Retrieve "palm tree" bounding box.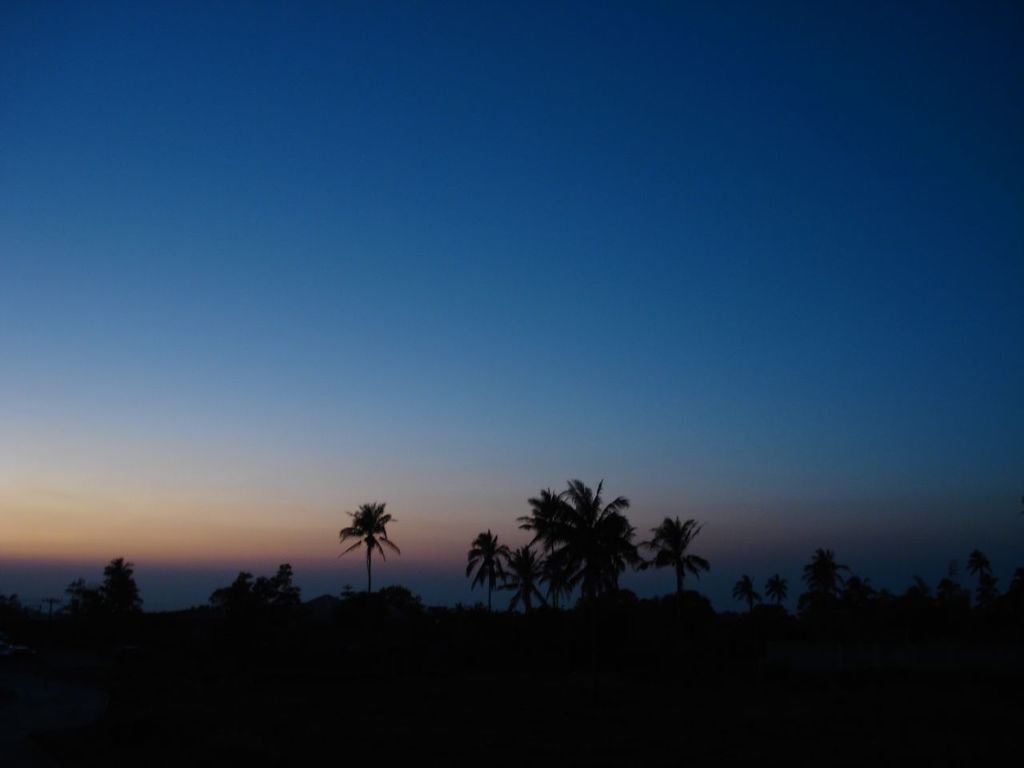
Bounding box: select_region(647, 502, 692, 602).
